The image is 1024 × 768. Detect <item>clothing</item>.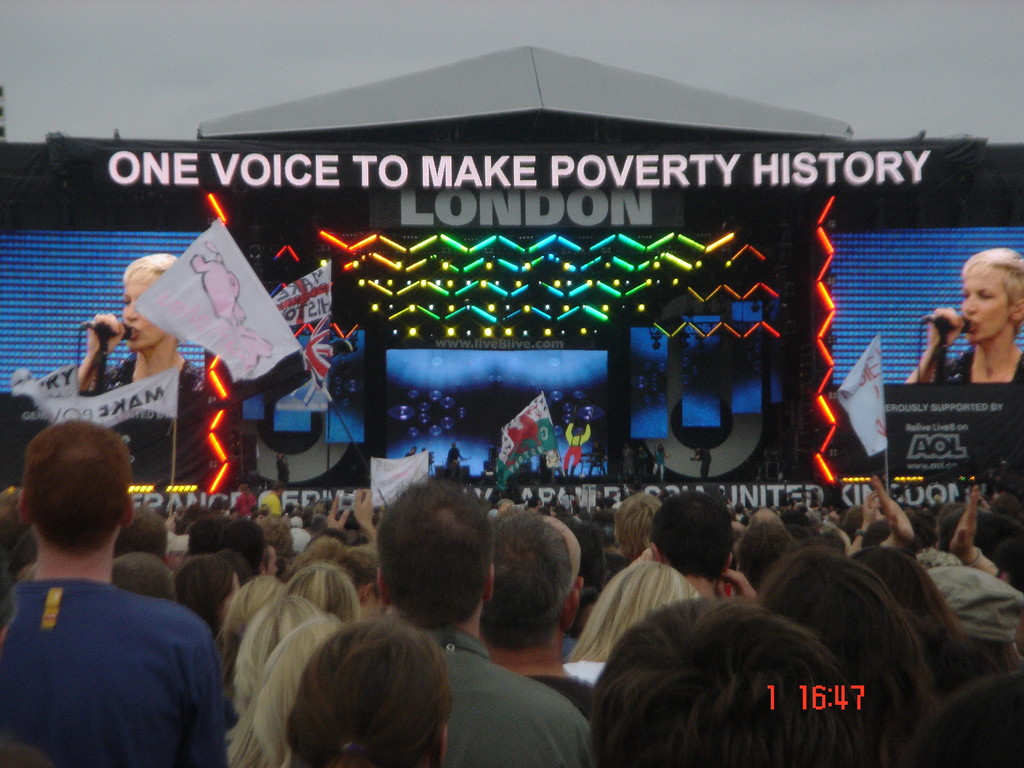
Detection: 447:620:591:765.
